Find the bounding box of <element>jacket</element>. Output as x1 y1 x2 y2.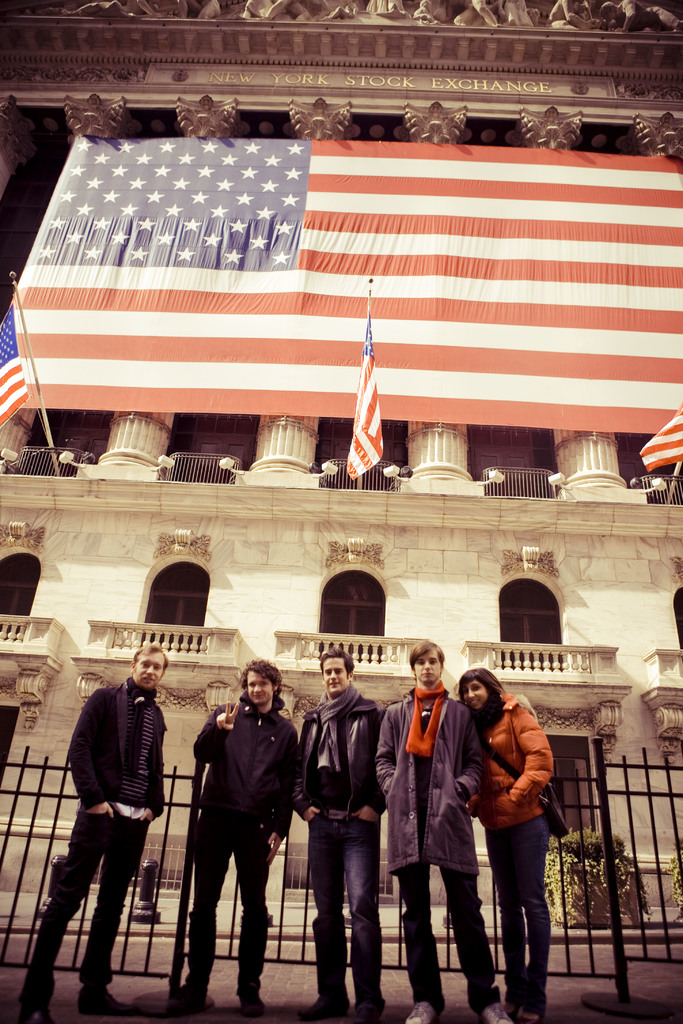
375 694 477 872.
